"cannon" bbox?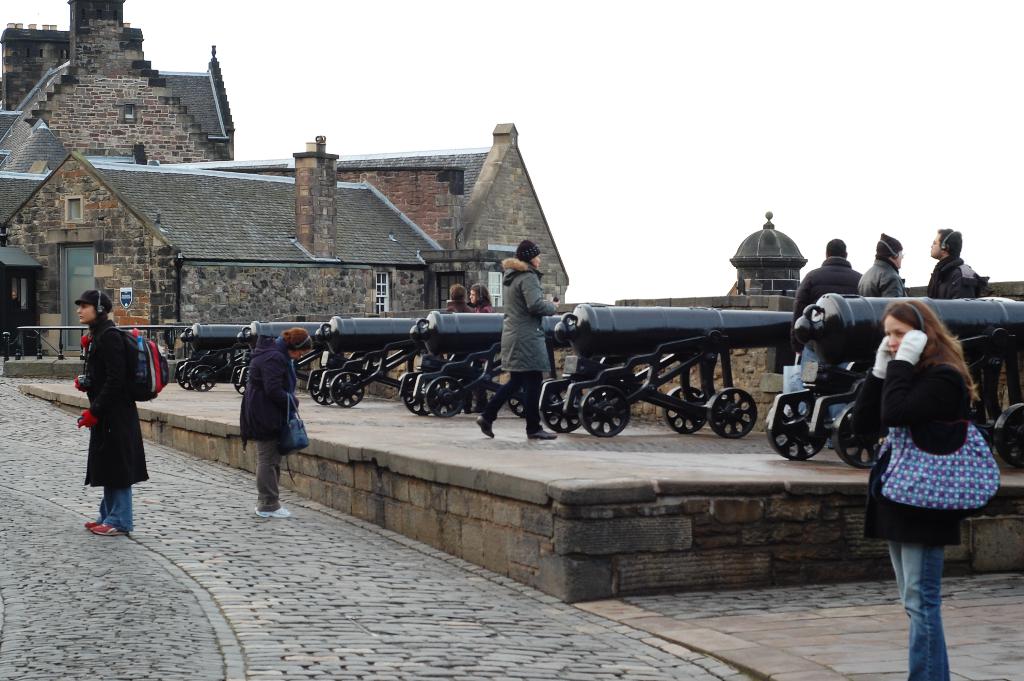
Rect(765, 286, 1023, 472)
